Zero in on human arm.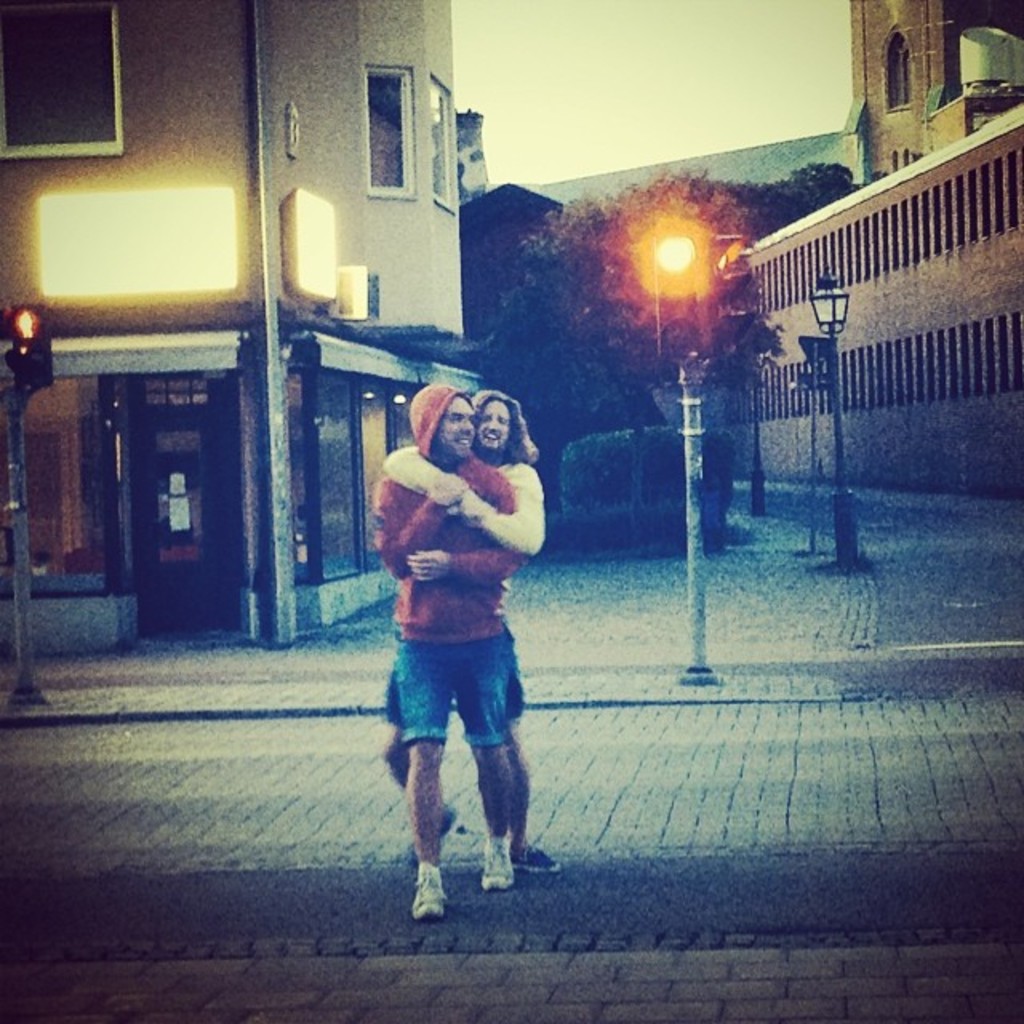
Zeroed in: detection(368, 467, 464, 586).
